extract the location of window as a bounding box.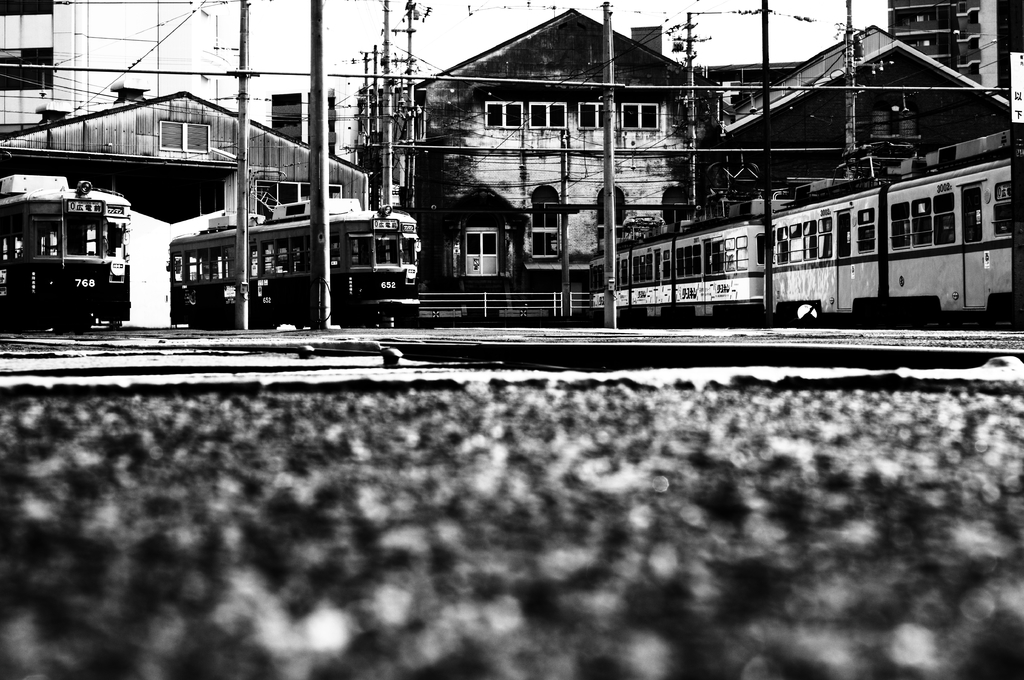
529,99,567,131.
